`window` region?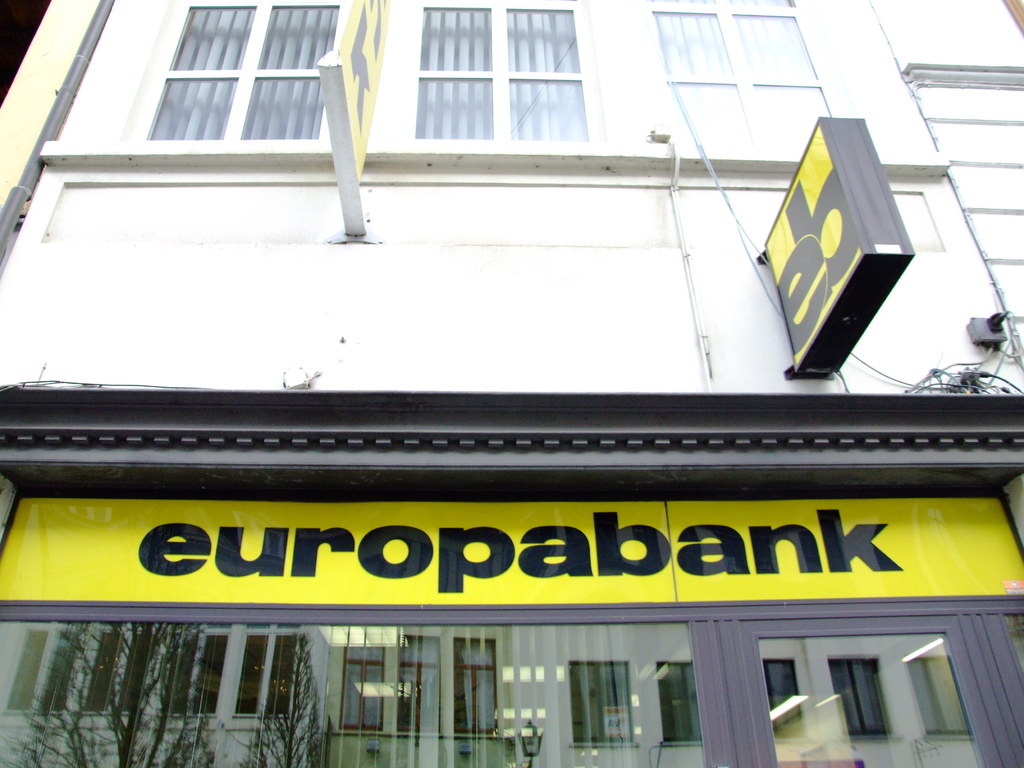
649 4 835 148
